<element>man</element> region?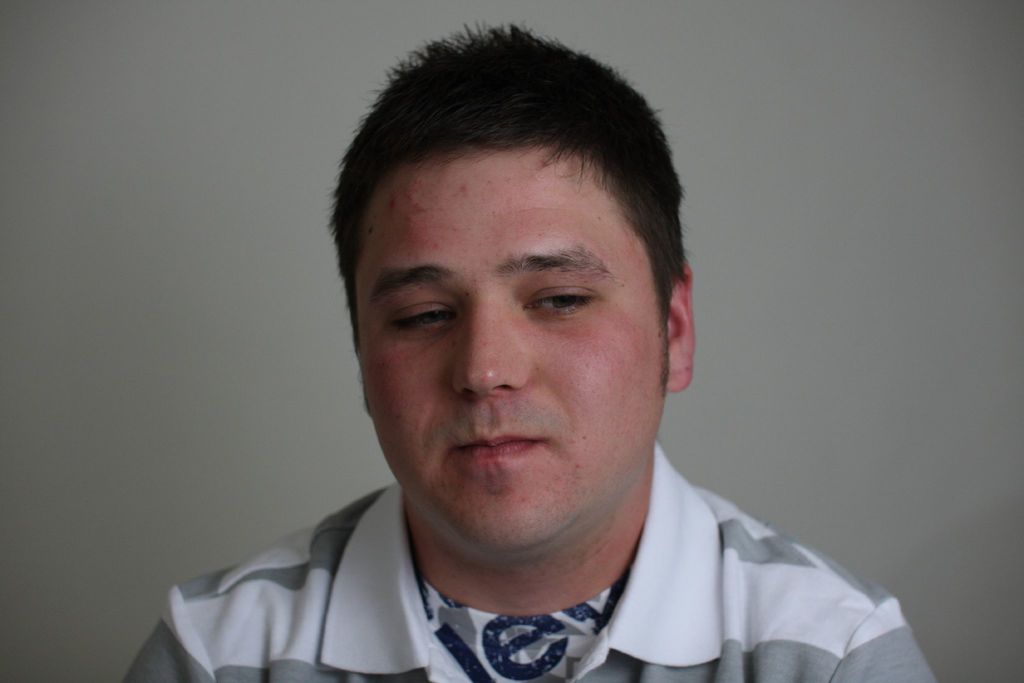
x1=163, y1=42, x2=952, y2=682
